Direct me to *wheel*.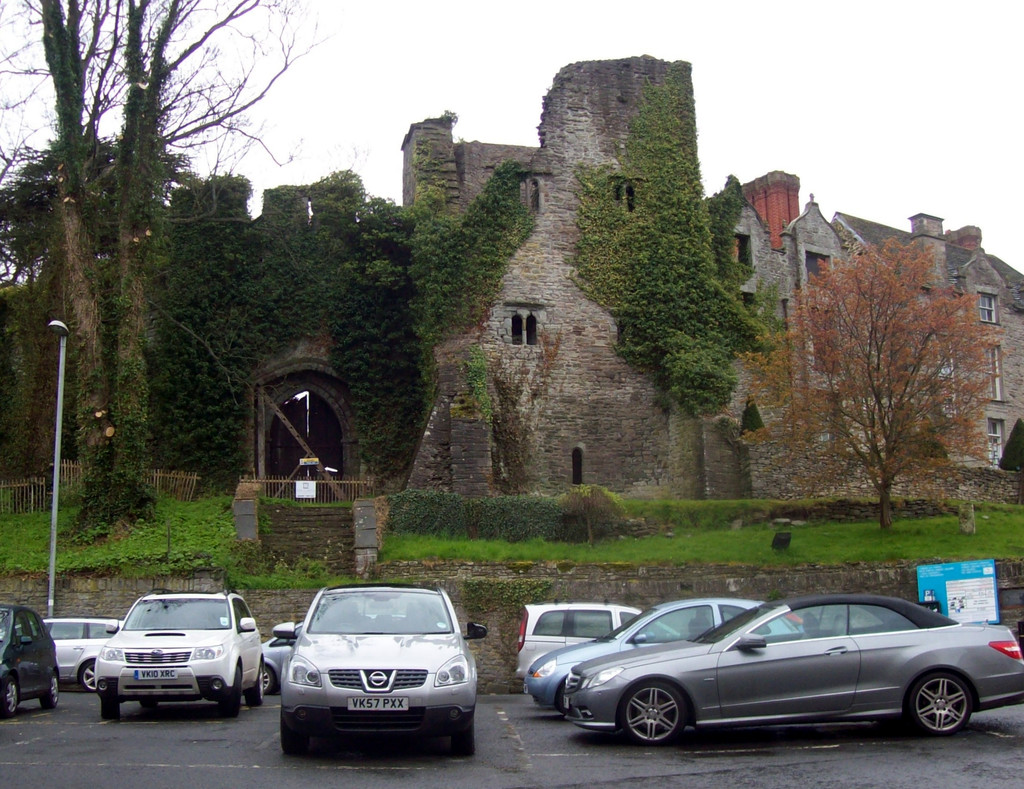
Direction: detection(911, 674, 985, 756).
